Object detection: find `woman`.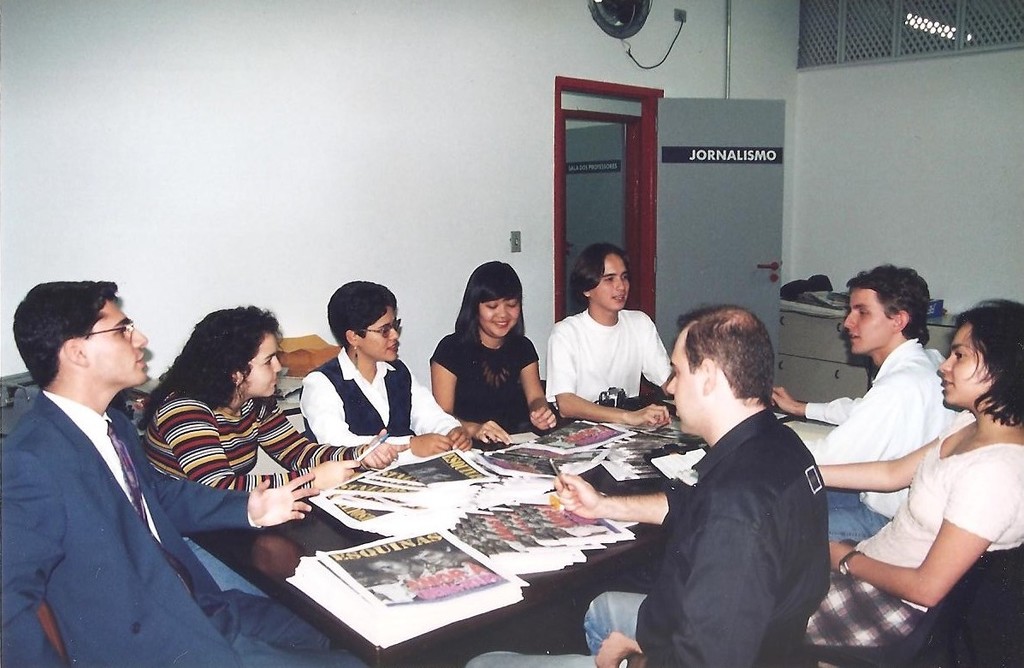
(428,259,557,446).
